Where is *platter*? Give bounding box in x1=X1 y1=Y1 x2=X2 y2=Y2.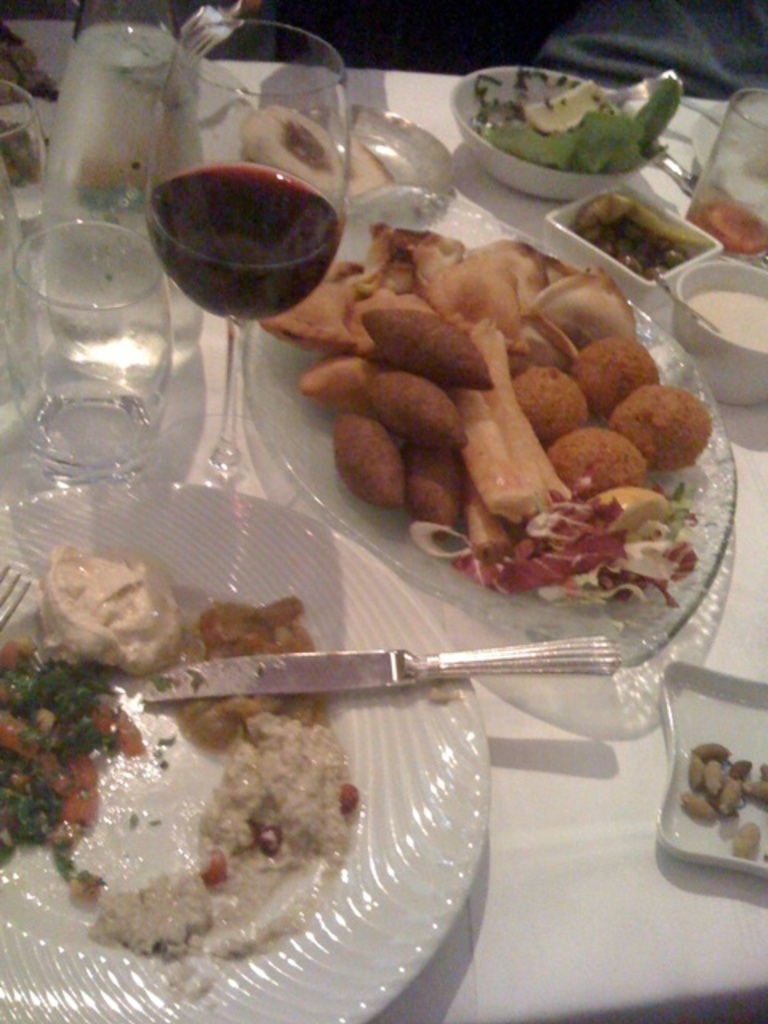
x1=240 y1=178 x2=714 y2=664.
